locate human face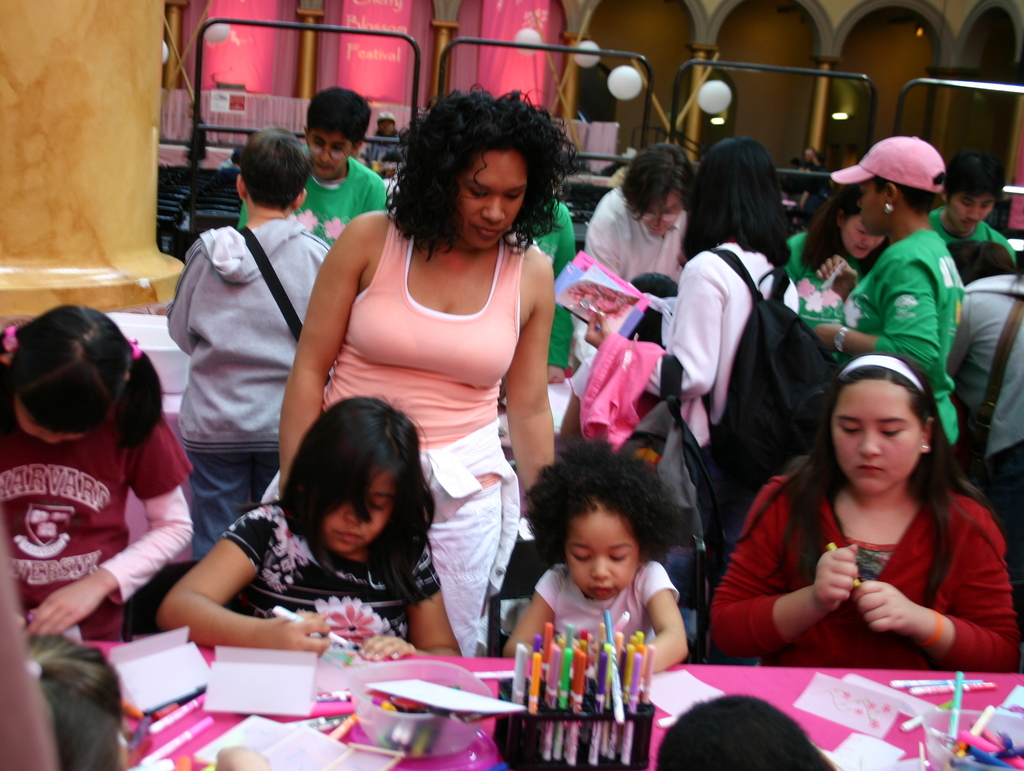
x1=450 y1=150 x2=531 y2=257
